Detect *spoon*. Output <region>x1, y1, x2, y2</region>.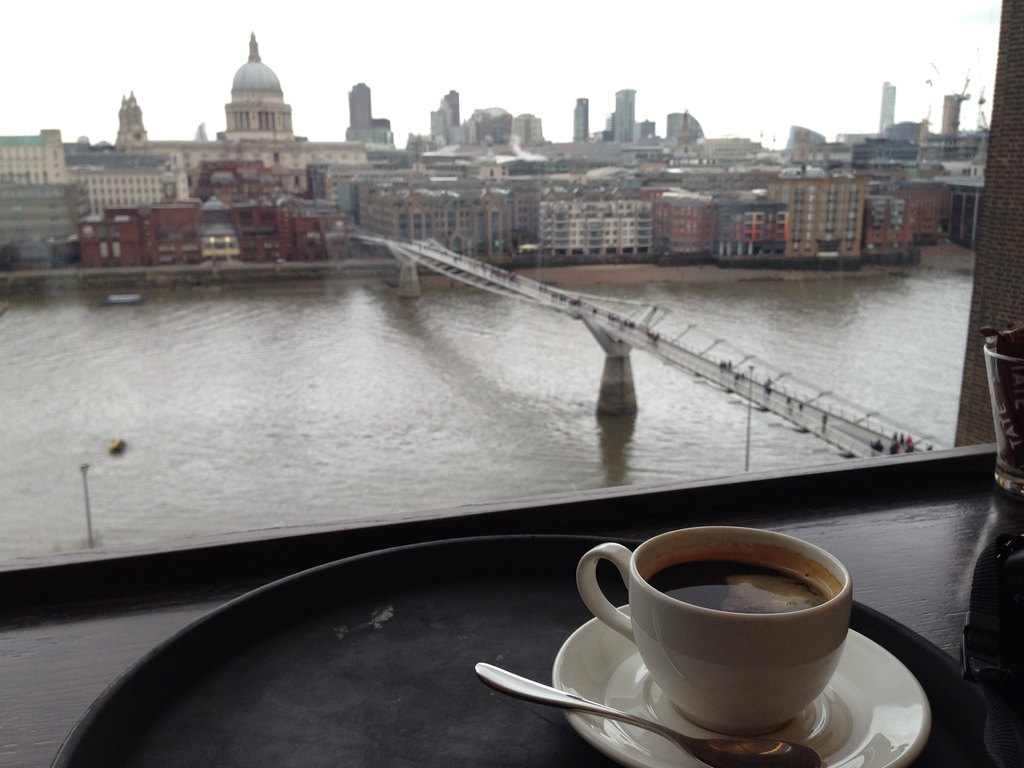
<region>476, 662, 822, 767</region>.
